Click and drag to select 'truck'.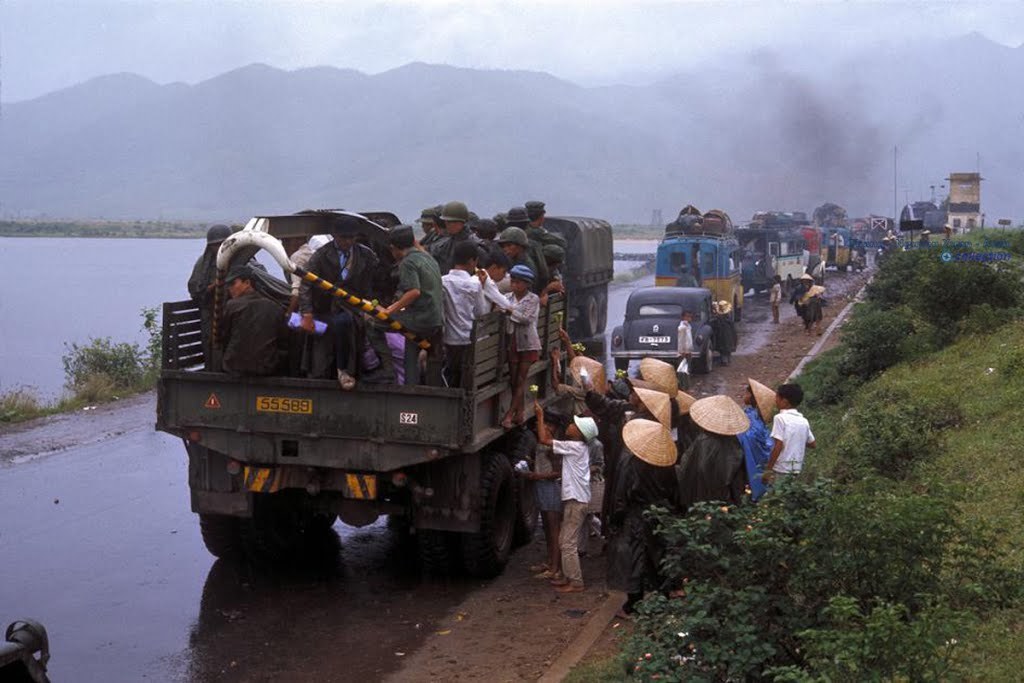
Selection: select_region(658, 209, 748, 346).
